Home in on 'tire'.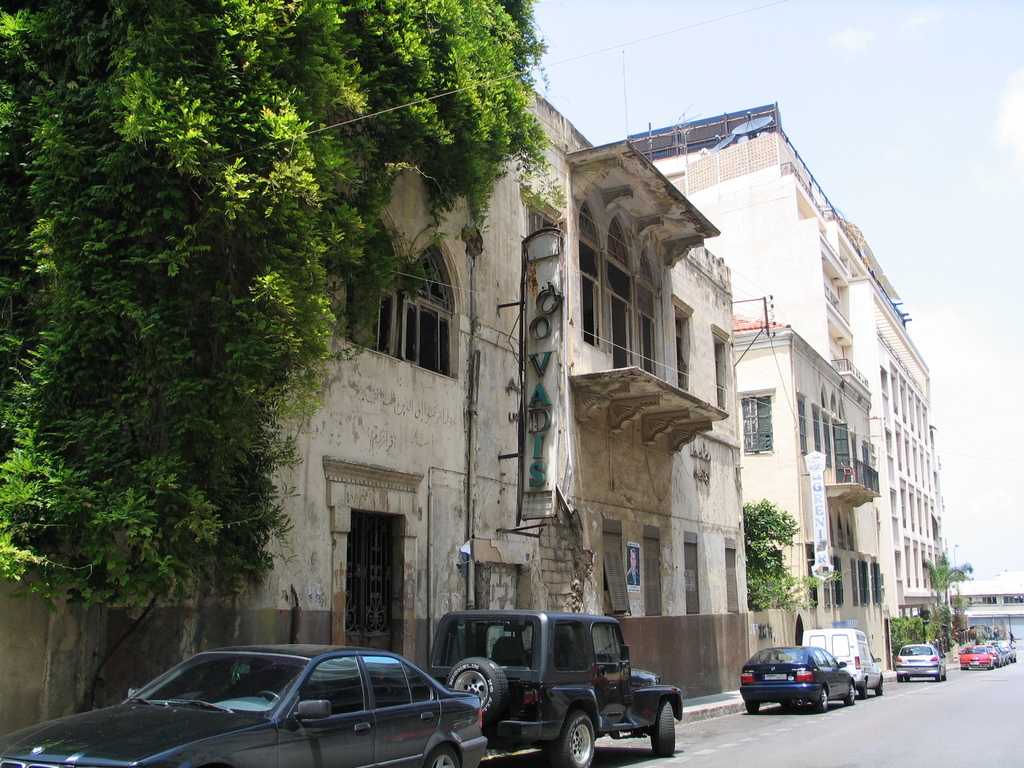
Homed in at left=812, top=685, right=829, bottom=710.
